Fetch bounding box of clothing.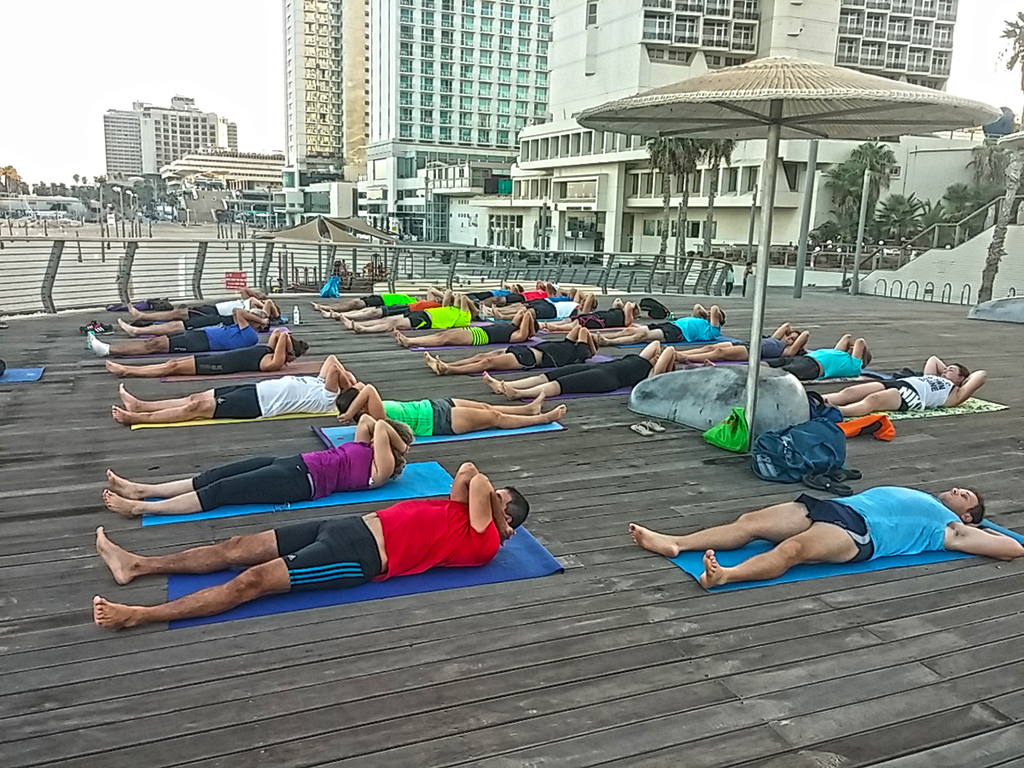
Bbox: select_region(211, 370, 353, 419).
